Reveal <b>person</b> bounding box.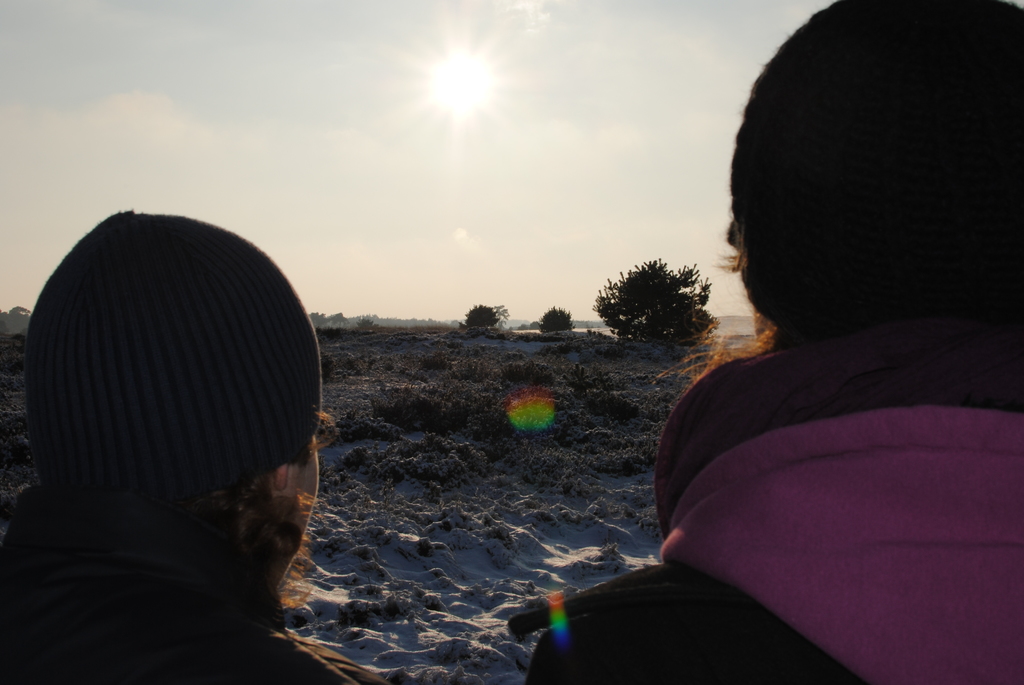
Revealed: x1=524, y1=0, x2=1023, y2=684.
